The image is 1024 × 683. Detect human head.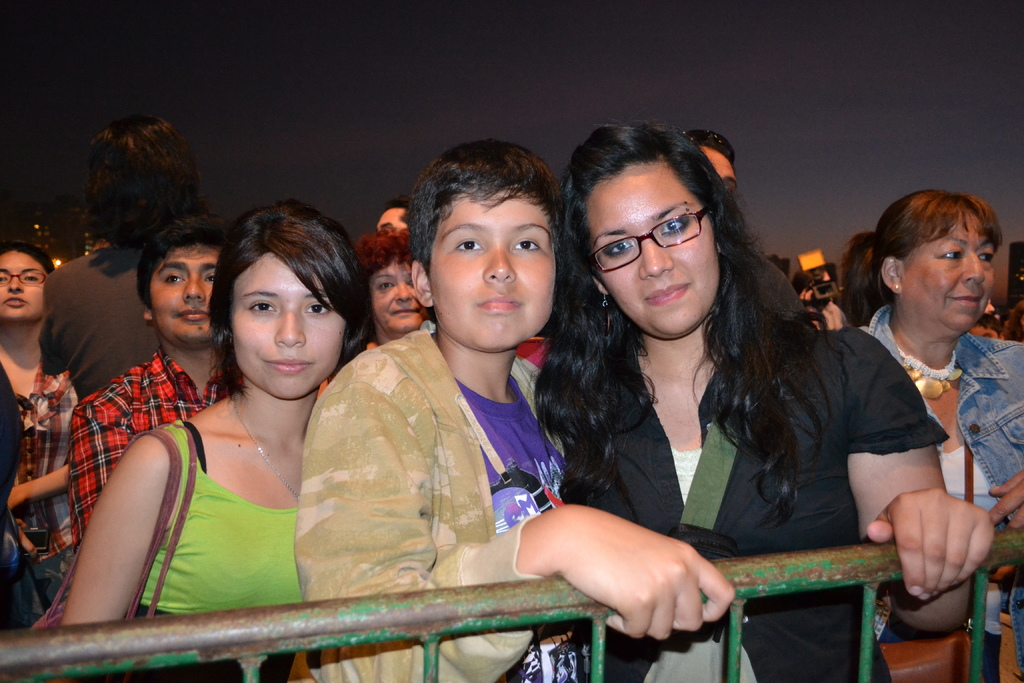
Detection: [x1=554, y1=125, x2=722, y2=343].
